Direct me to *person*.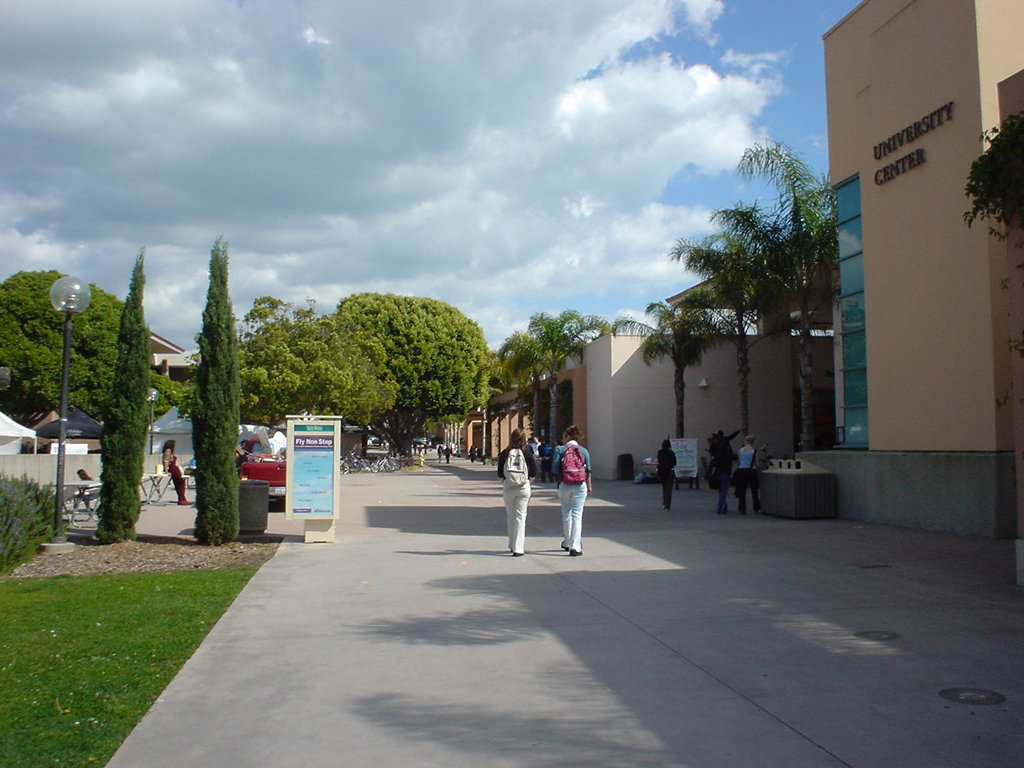
Direction: [737,433,762,514].
